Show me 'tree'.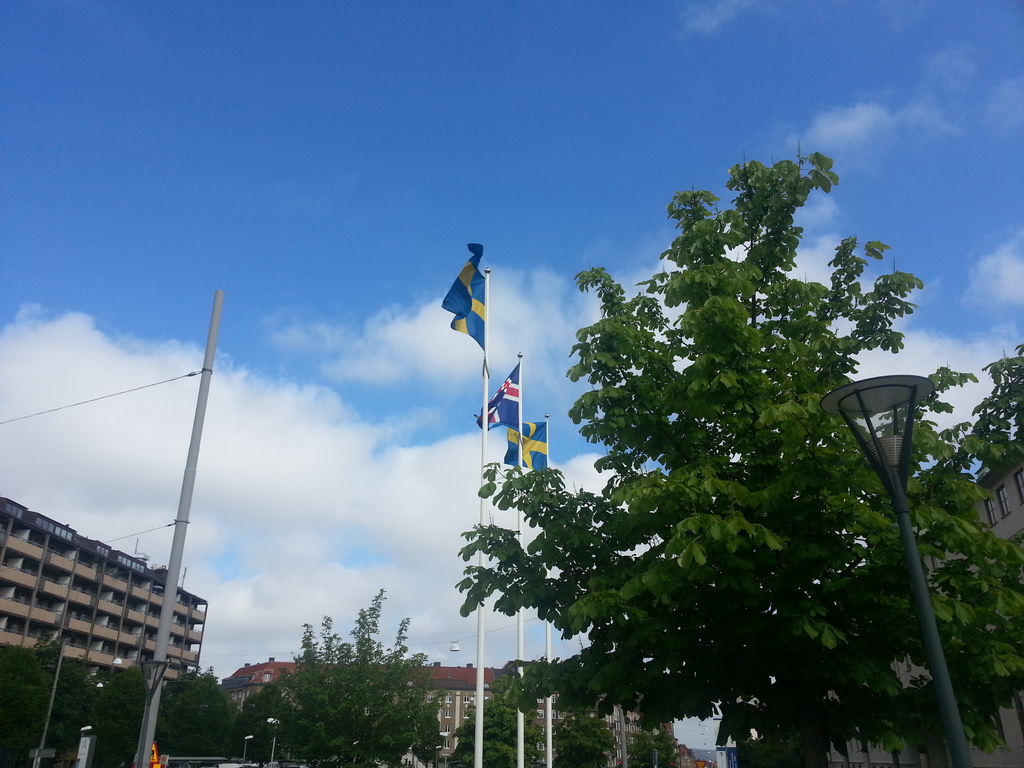
'tree' is here: 0 665 248 767.
